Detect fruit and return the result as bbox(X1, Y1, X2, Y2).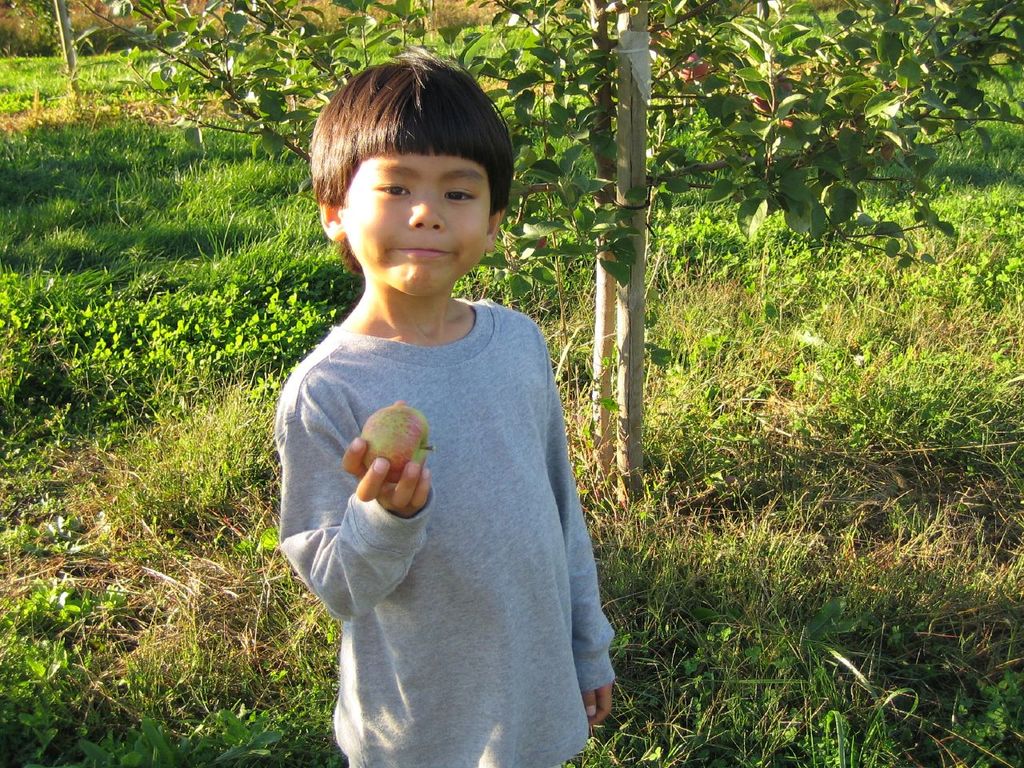
bbox(363, 395, 431, 486).
